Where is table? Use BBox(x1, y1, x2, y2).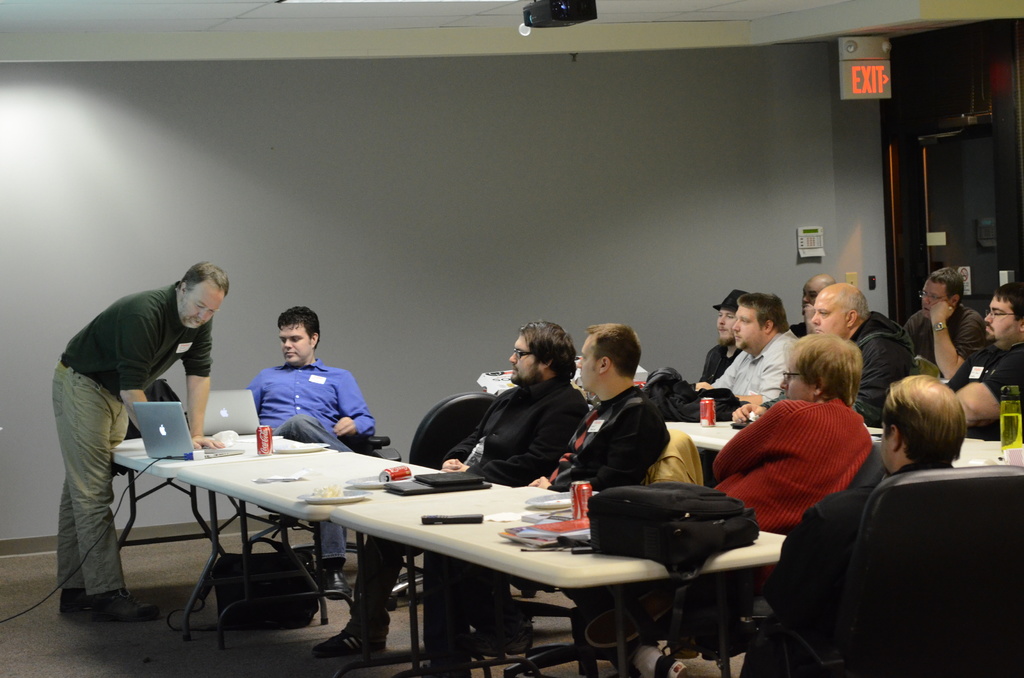
BBox(667, 416, 749, 451).
